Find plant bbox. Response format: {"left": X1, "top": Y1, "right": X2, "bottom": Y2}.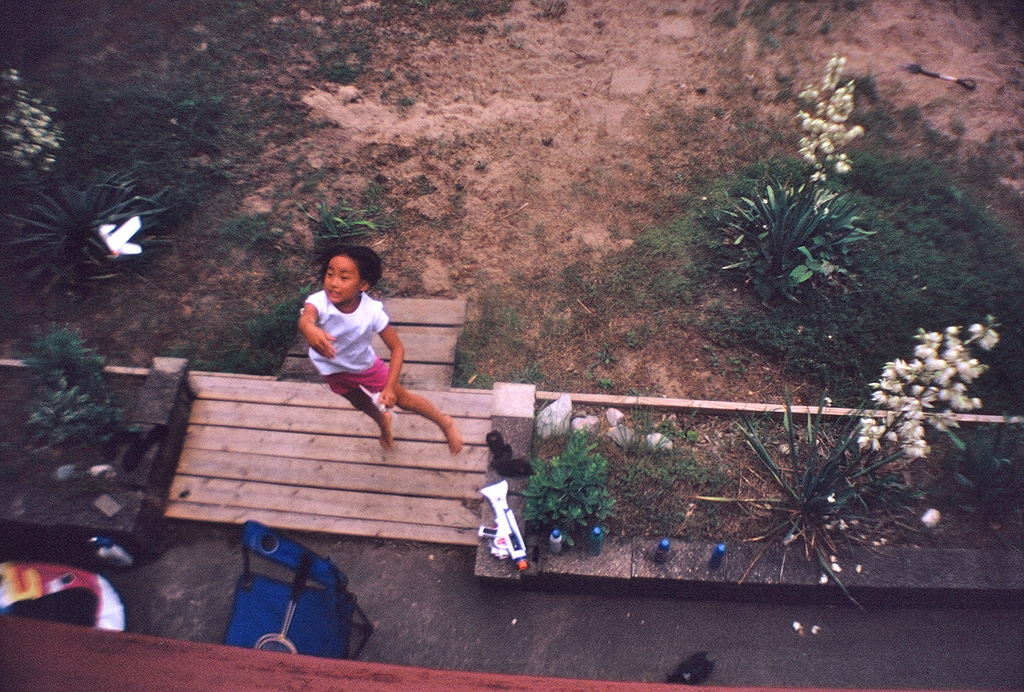
{"left": 0, "top": 58, "right": 60, "bottom": 175}.
